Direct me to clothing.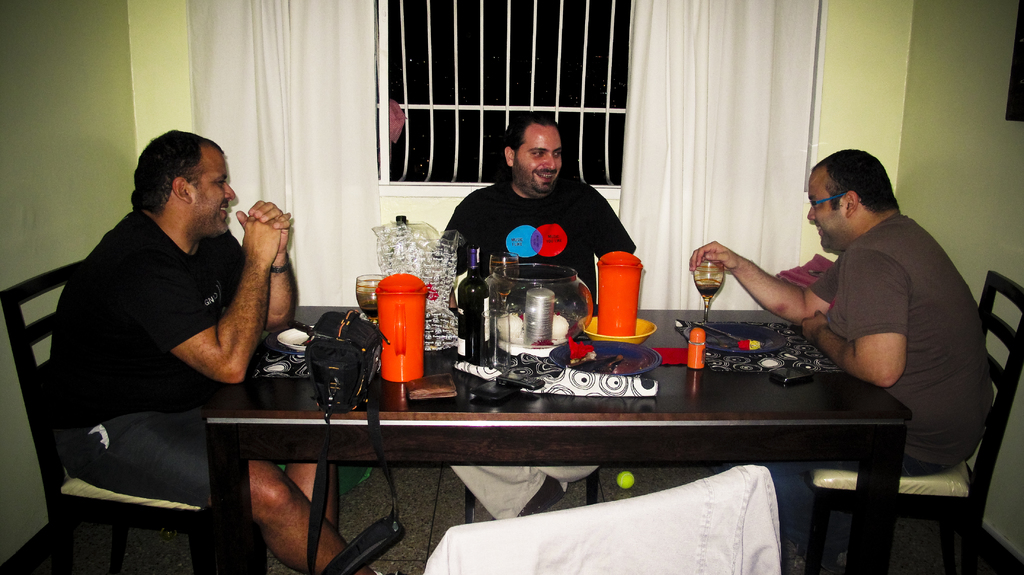
Direction: region(45, 168, 307, 509).
